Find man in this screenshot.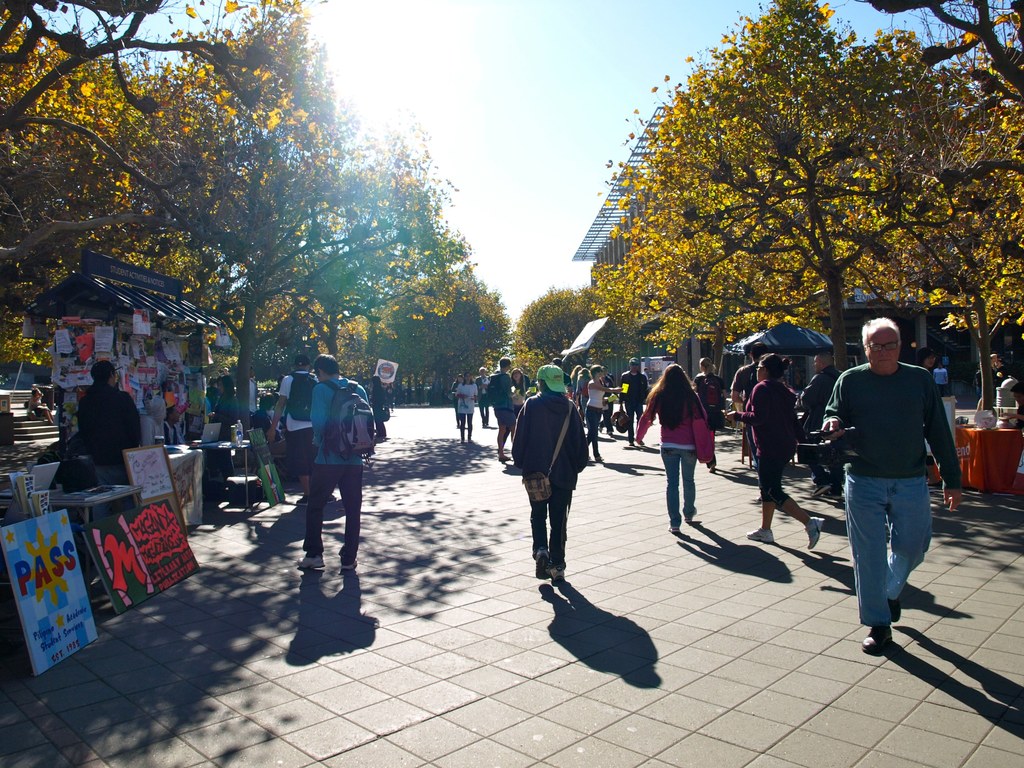
The bounding box for man is (x1=935, y1=362, x2=951, y2=397).
